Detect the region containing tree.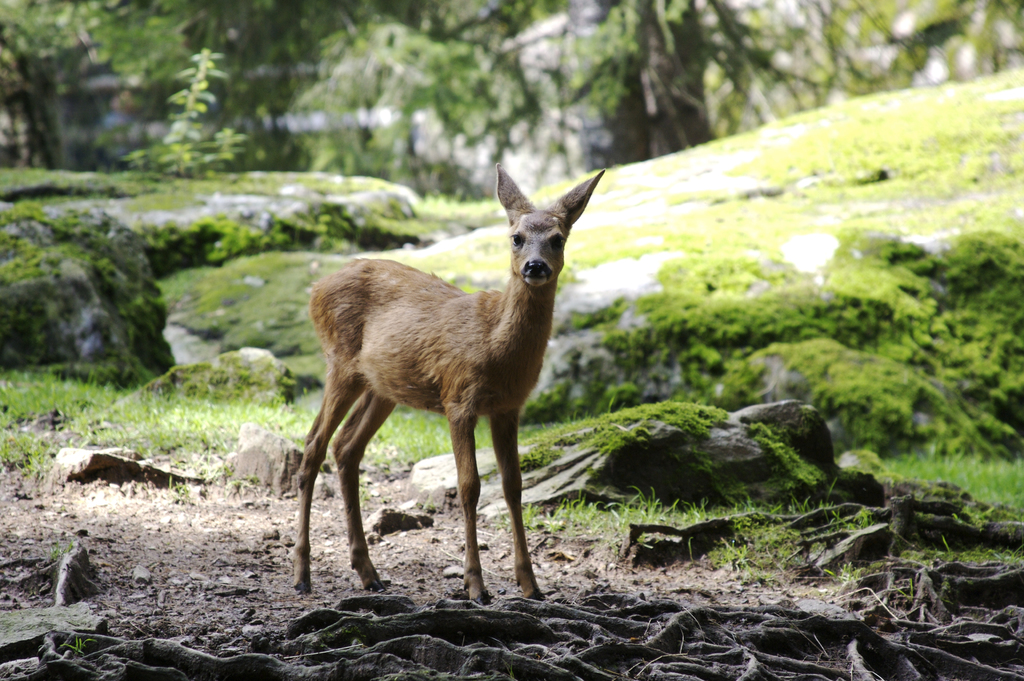
[569, 0, 708, 173].
